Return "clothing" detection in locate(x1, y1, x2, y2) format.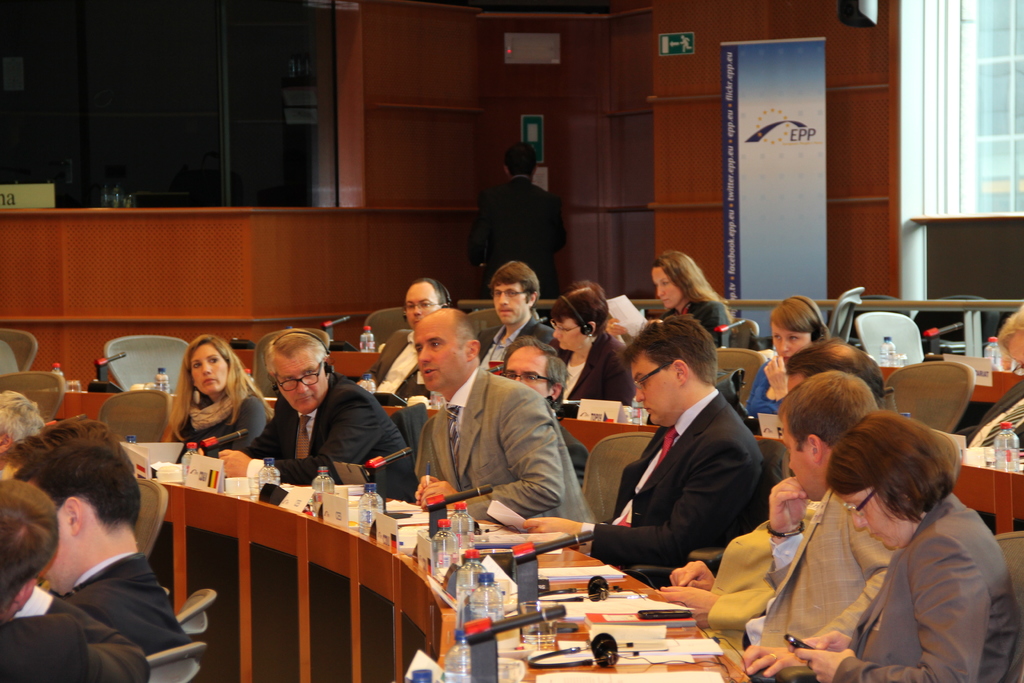
locate(241, 377, 402, 491).
